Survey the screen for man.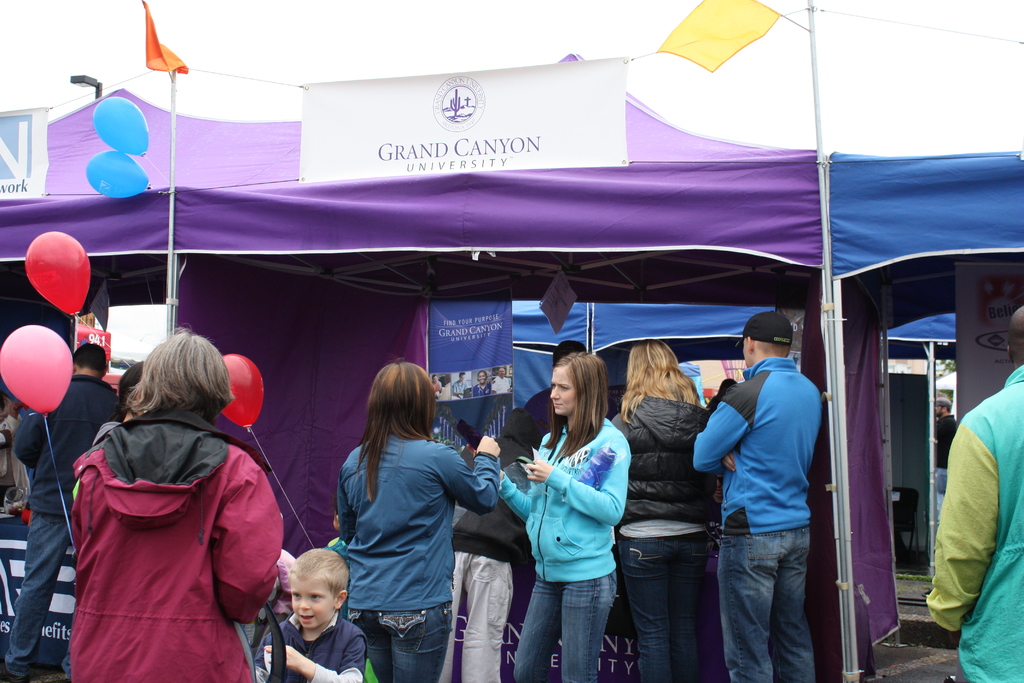
Survey found: bbox(0, 343, 123, 682).
